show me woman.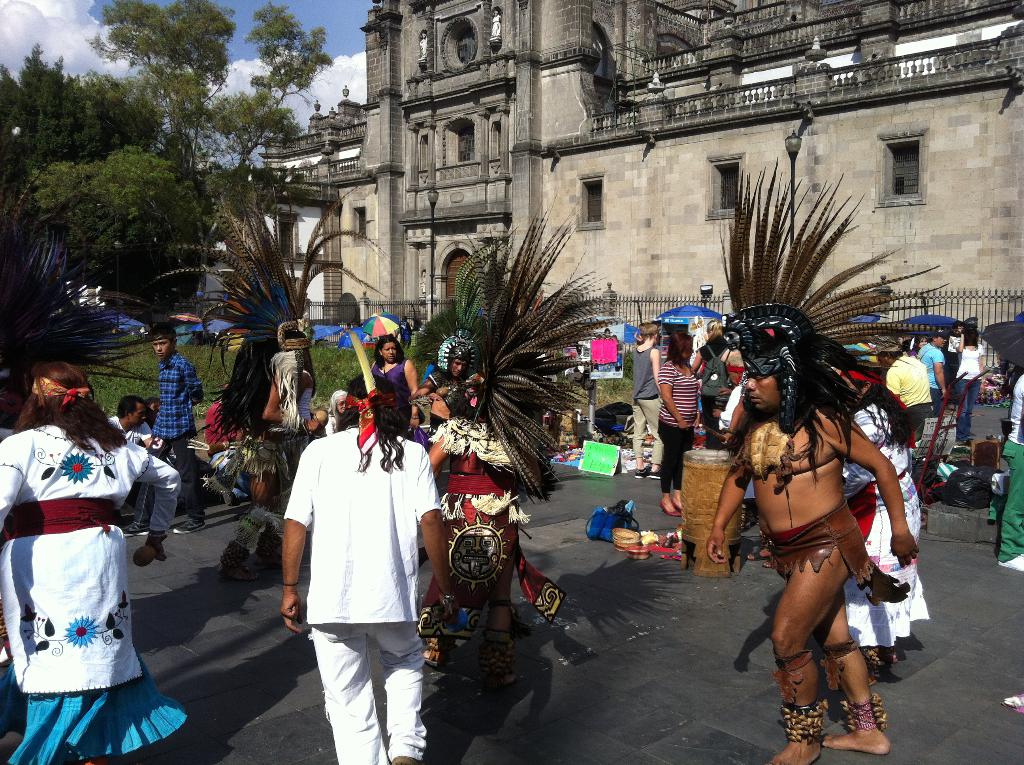
woman is here: left=952, top=325, right=993, bottom=437.
